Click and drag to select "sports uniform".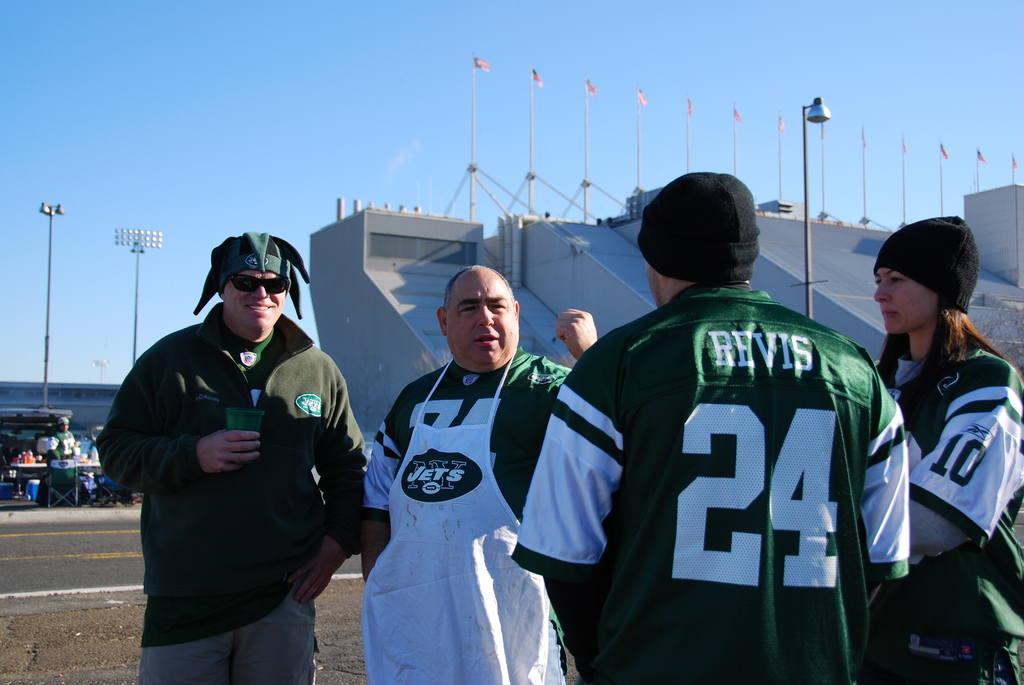
Selection: bbox=[511, 288, 909, 684].
